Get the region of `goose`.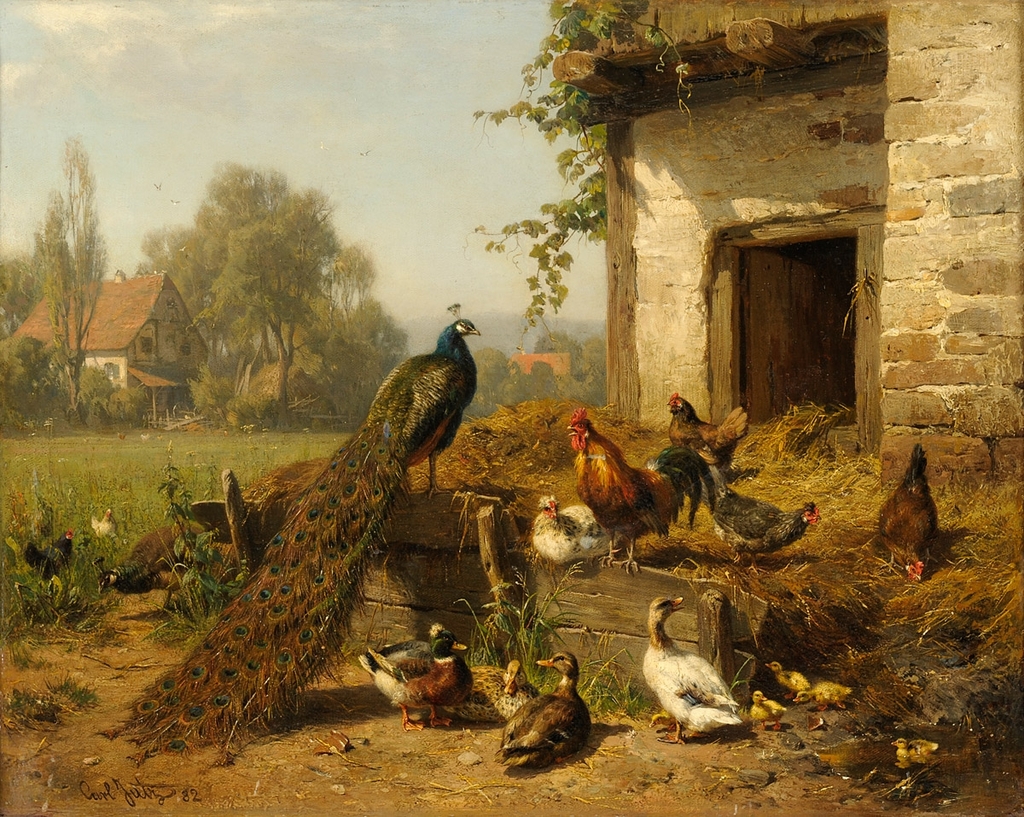
locate(371, 623, 457, 679).
